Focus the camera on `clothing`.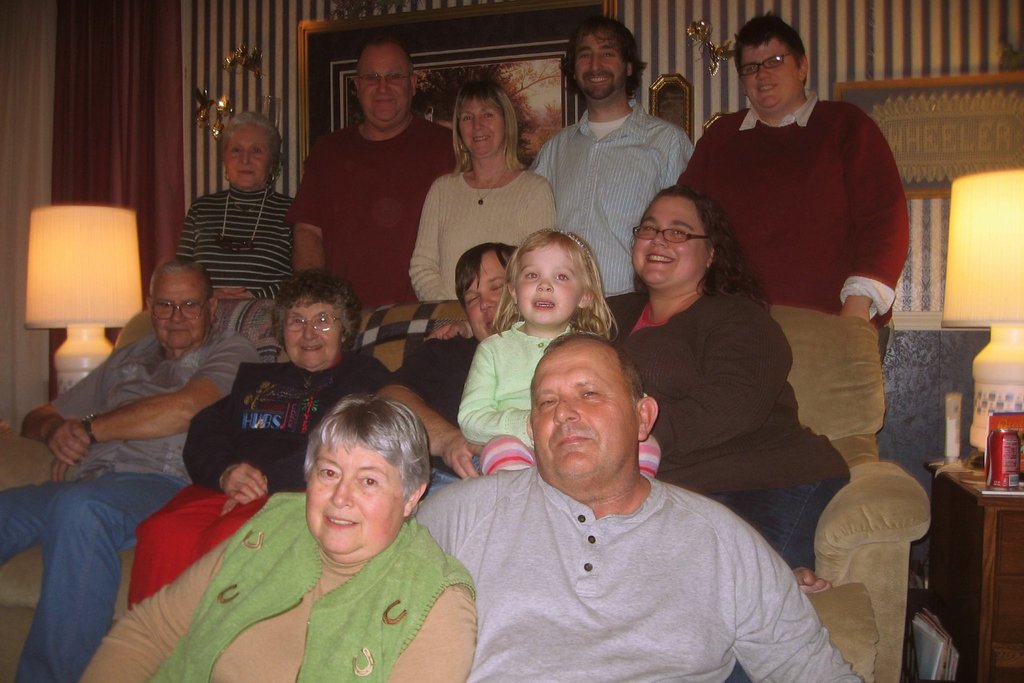
Focus region: pyautogui.locateOnScreen(6, 317, 270, 682).
